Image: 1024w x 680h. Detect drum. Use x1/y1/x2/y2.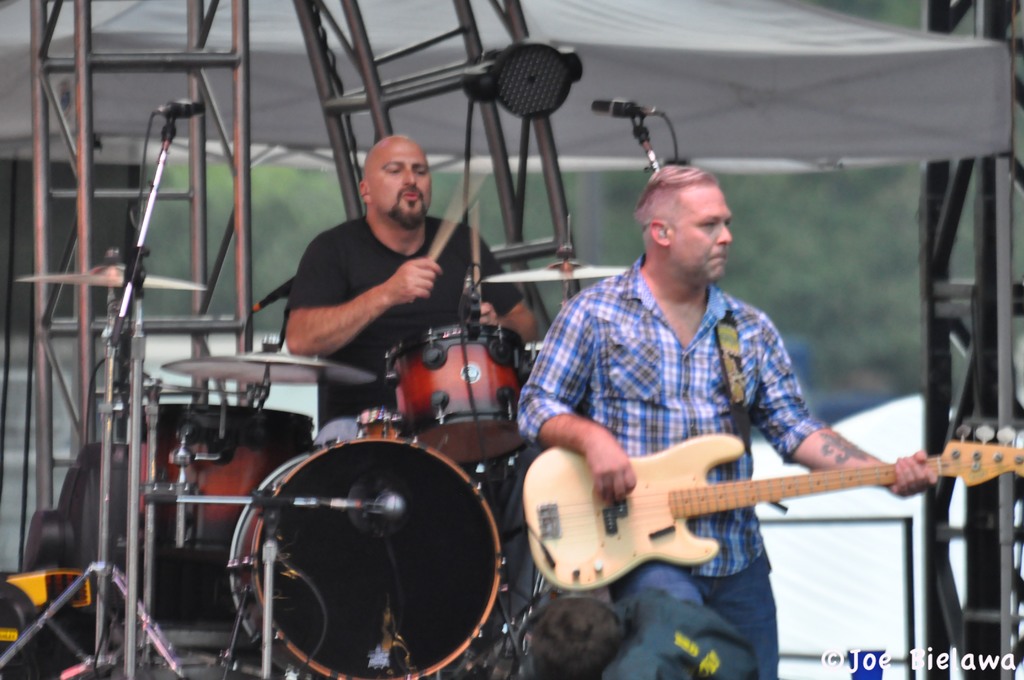
382/323/528/467.
